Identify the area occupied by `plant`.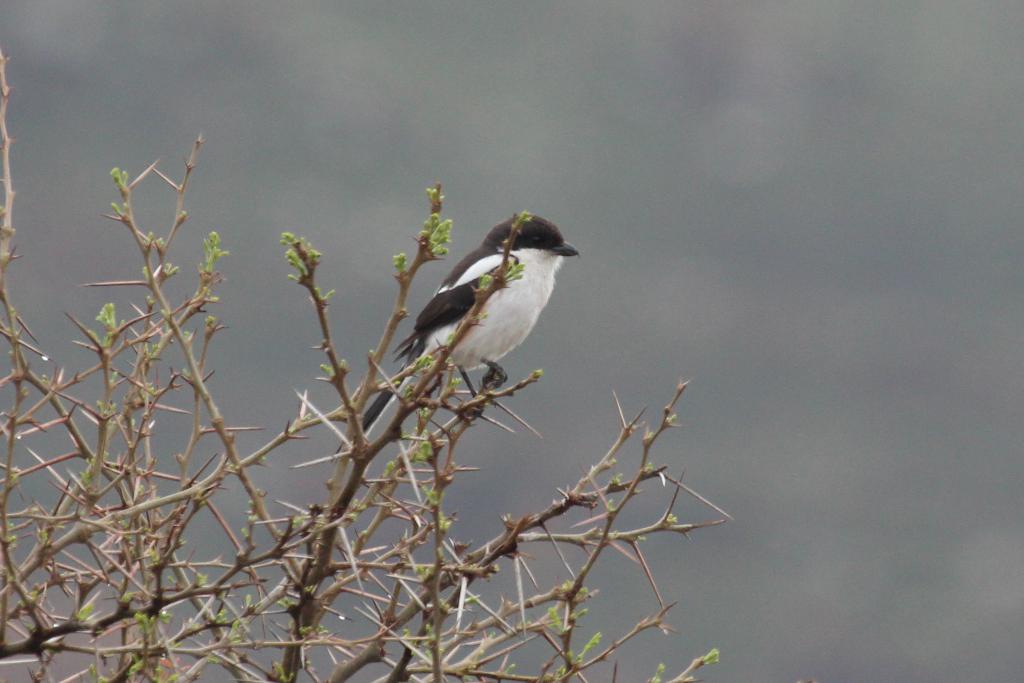
Area: bbox(0, 113, 749, 682).
